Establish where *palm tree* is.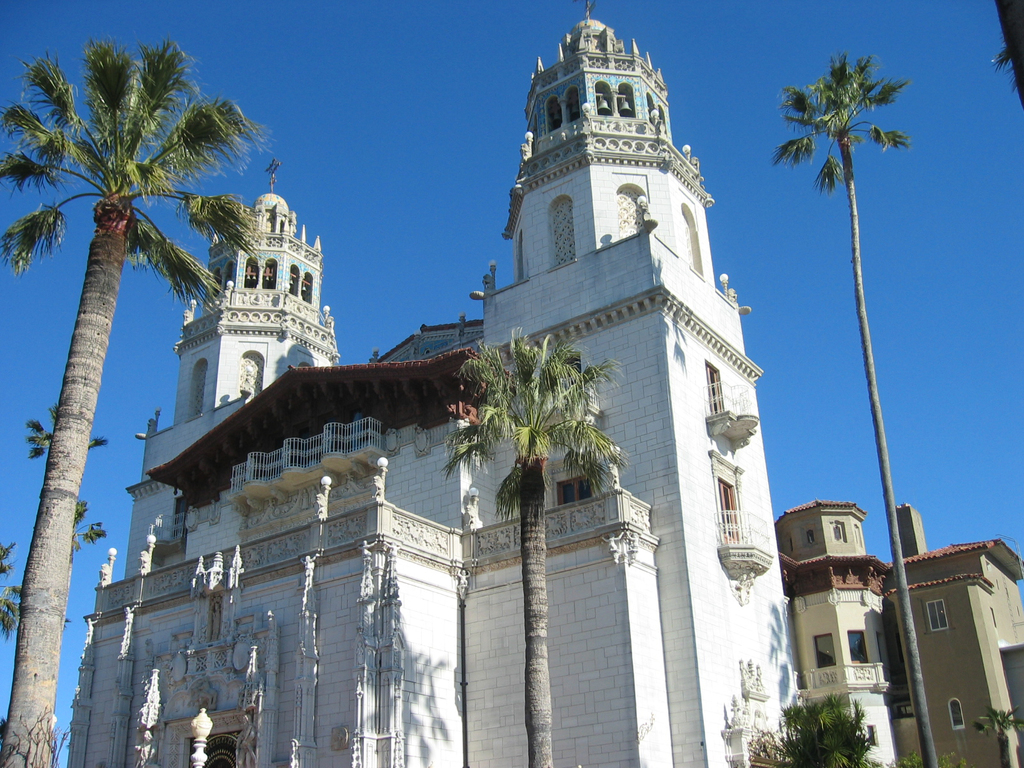
Established at box(754, 52, 931, 767).
